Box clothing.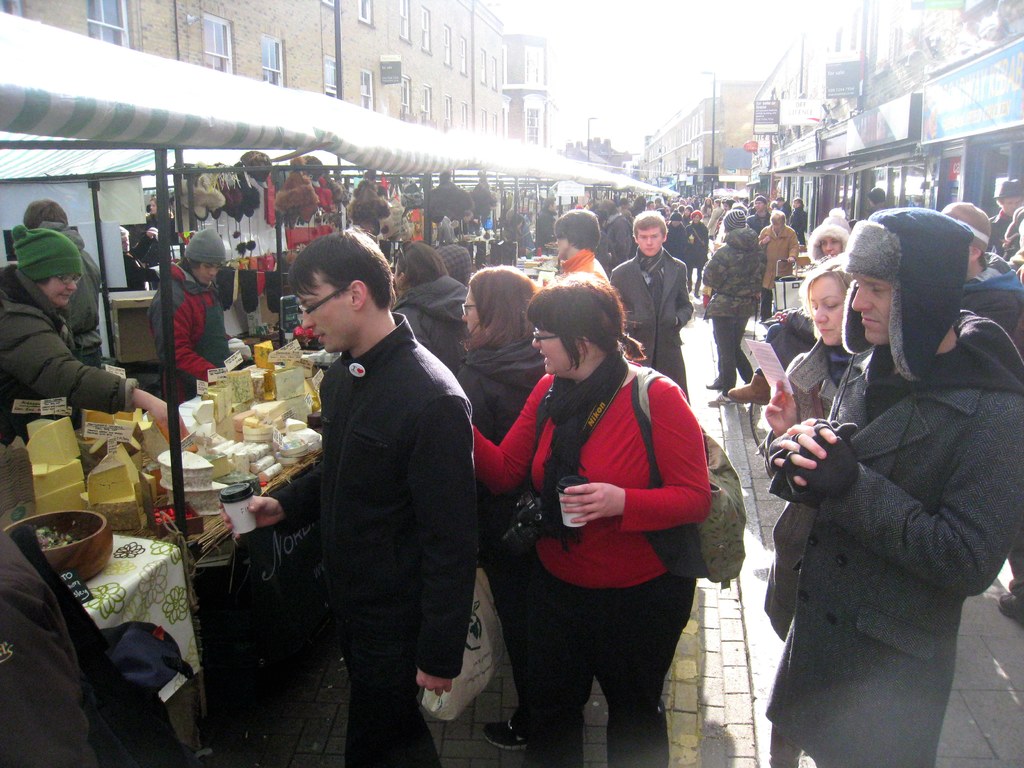
bbox(473, 369, 714, 767).
